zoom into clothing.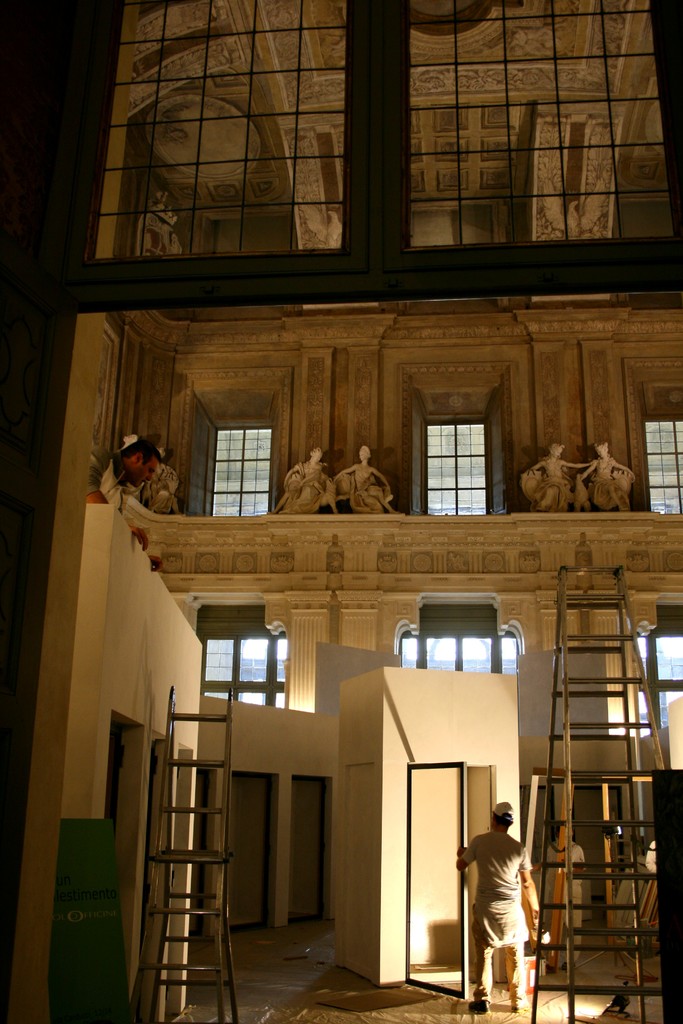
Zoom target: rect(453, 823, 534, 973).
